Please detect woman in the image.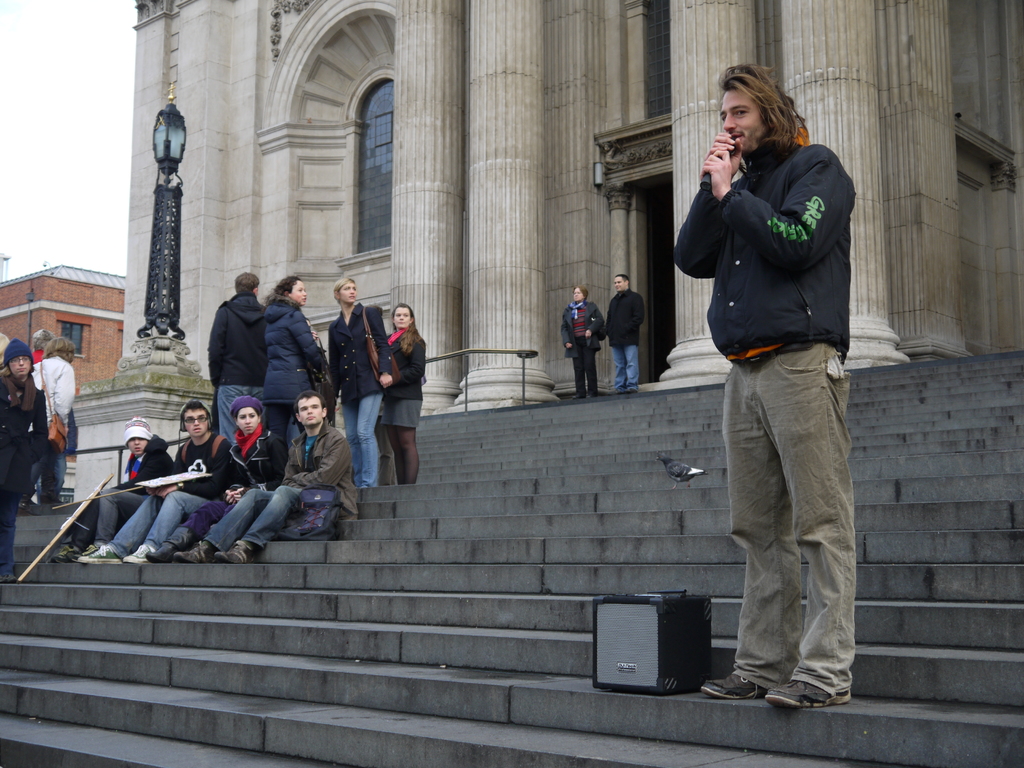
bbox(253, 274, 328, 454).
